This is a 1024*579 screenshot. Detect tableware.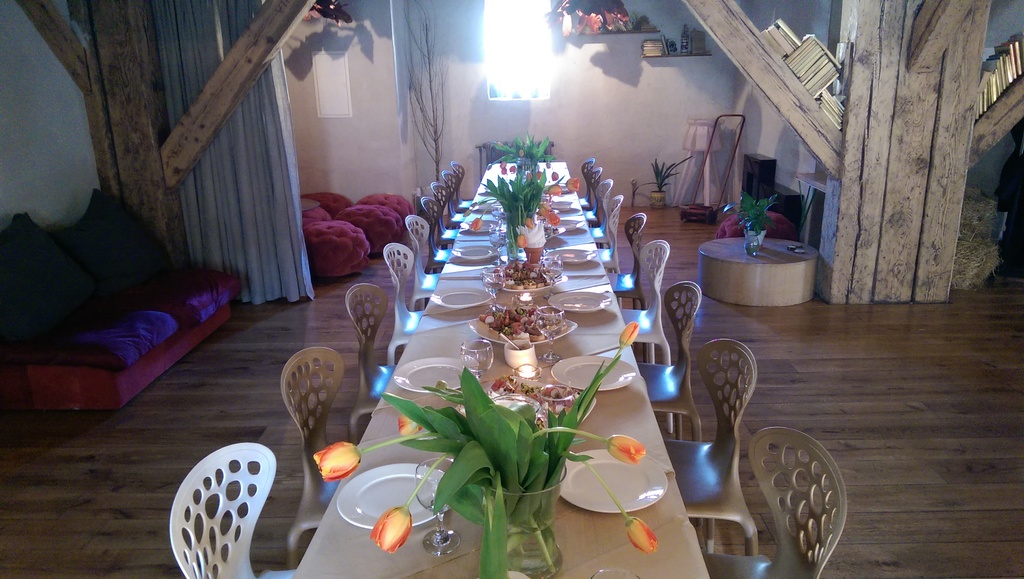
{"x1": 546, "y1": 181, "x2": 572, "y2": 192}.
